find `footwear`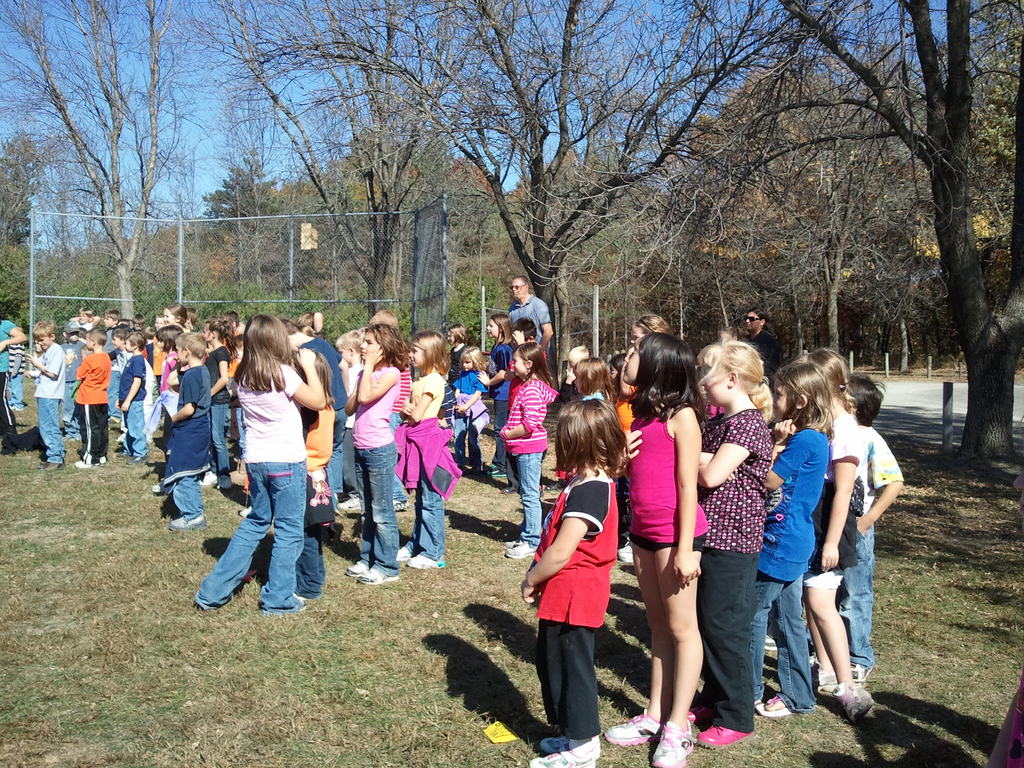
(x1=145, y1=478, x2=168, y2=495)
